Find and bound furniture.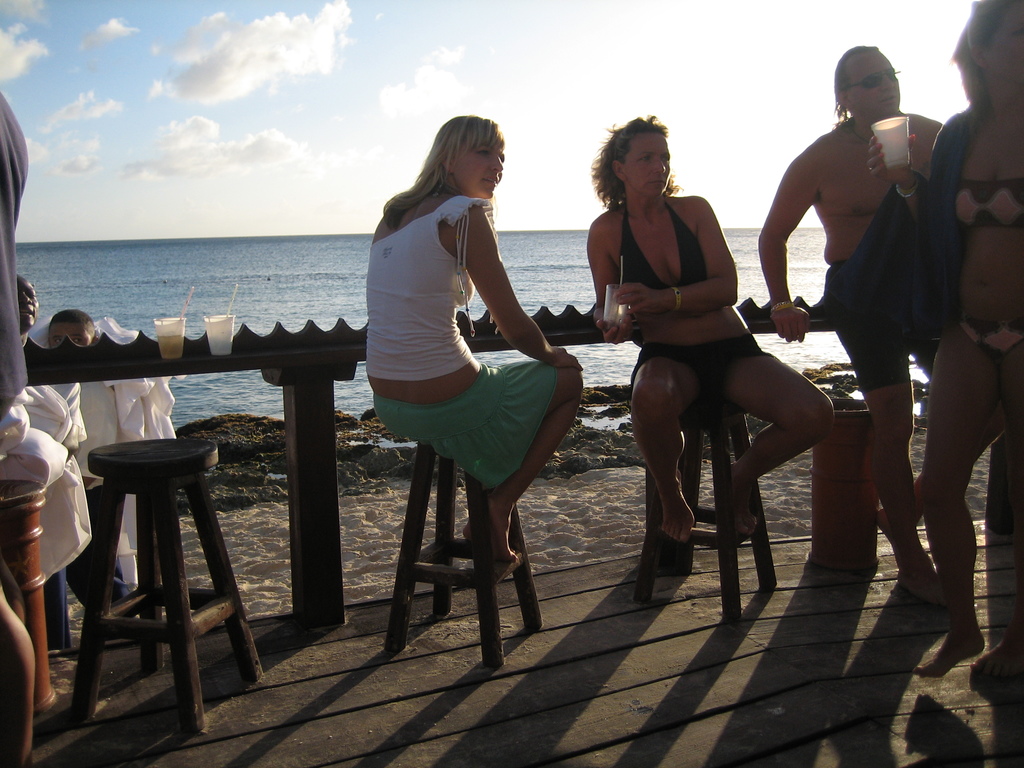
Bound: bbox(378, 445, 544, 673).
